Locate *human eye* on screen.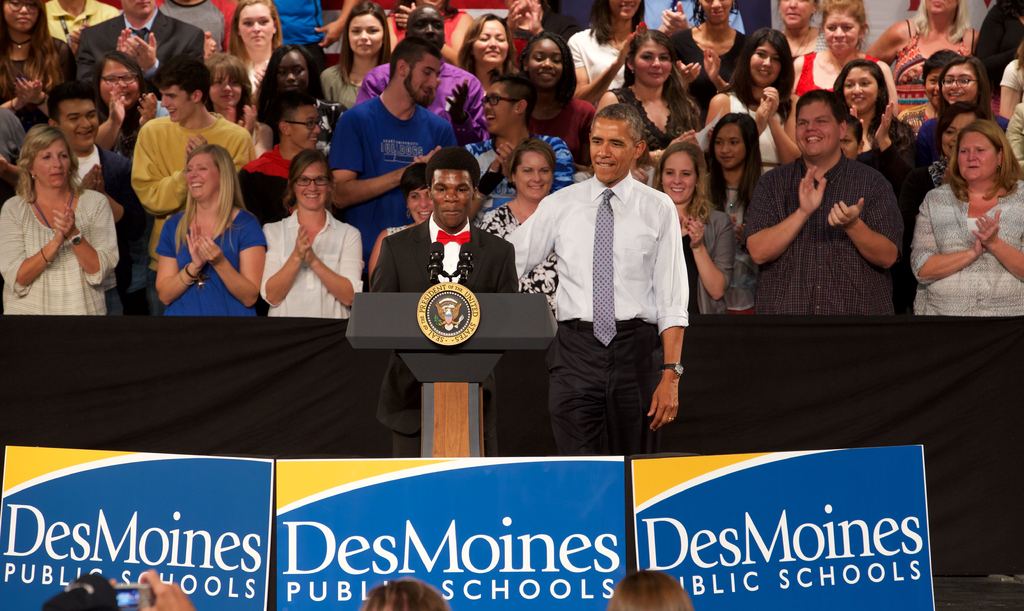
On screen at [68,113,79,121].
